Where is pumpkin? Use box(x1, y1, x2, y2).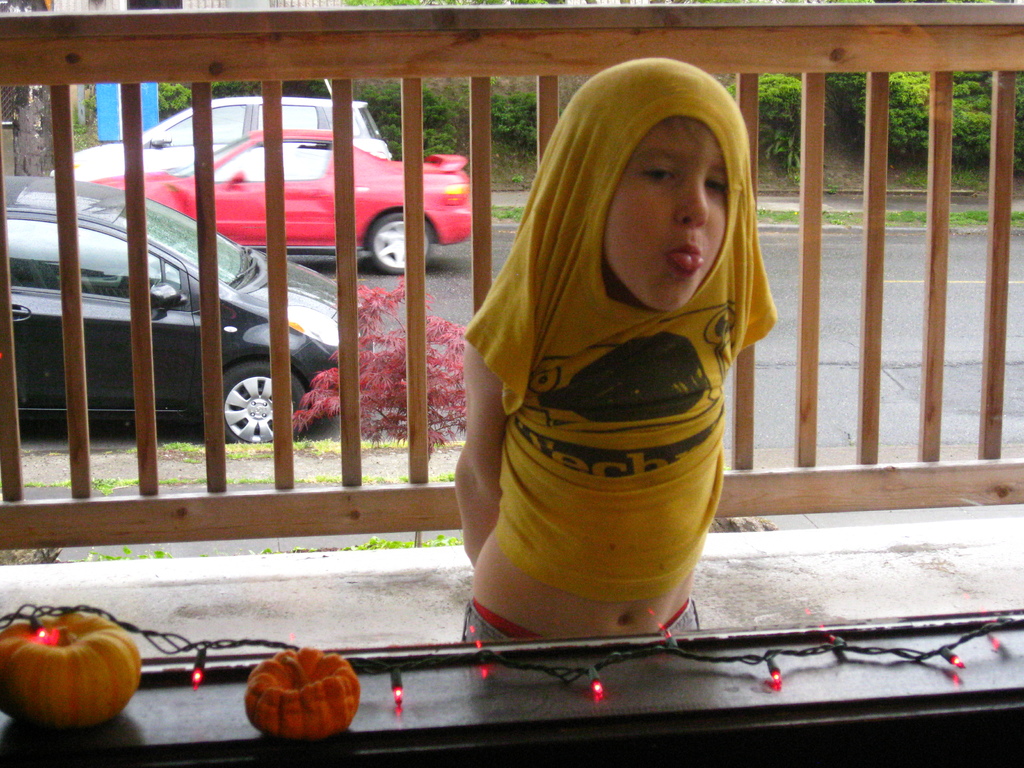
box(246, 641, 358, 745).
